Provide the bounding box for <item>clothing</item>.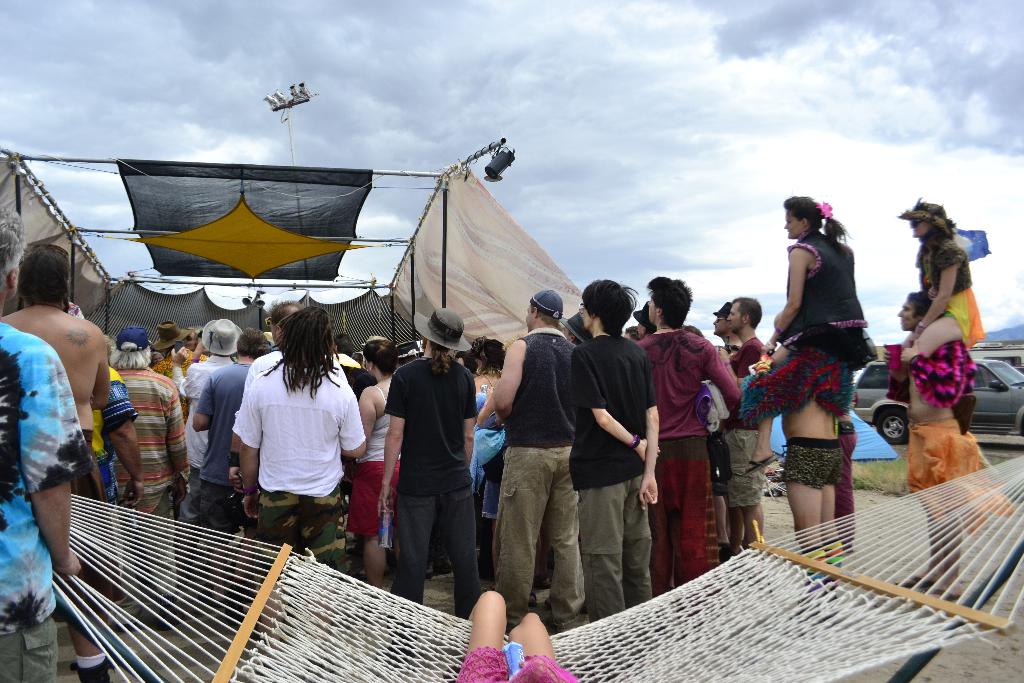
left=456, top=642, right=580, bottom=682.
